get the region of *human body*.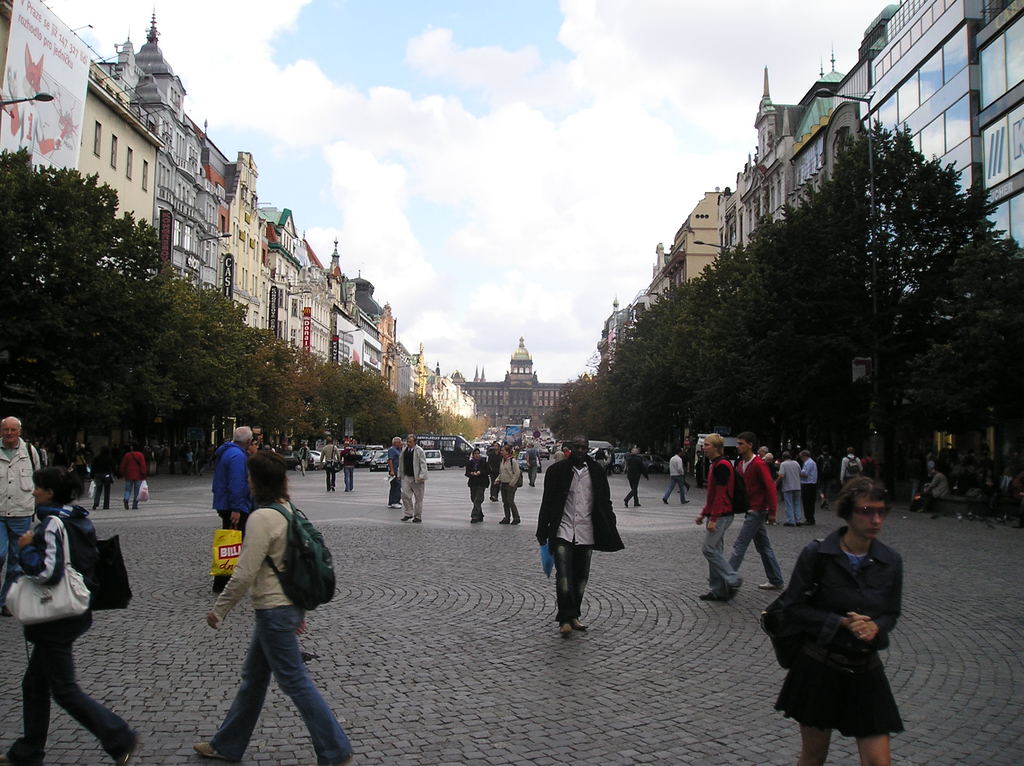
x1=486, y1=450, x2=502, y2=502.
